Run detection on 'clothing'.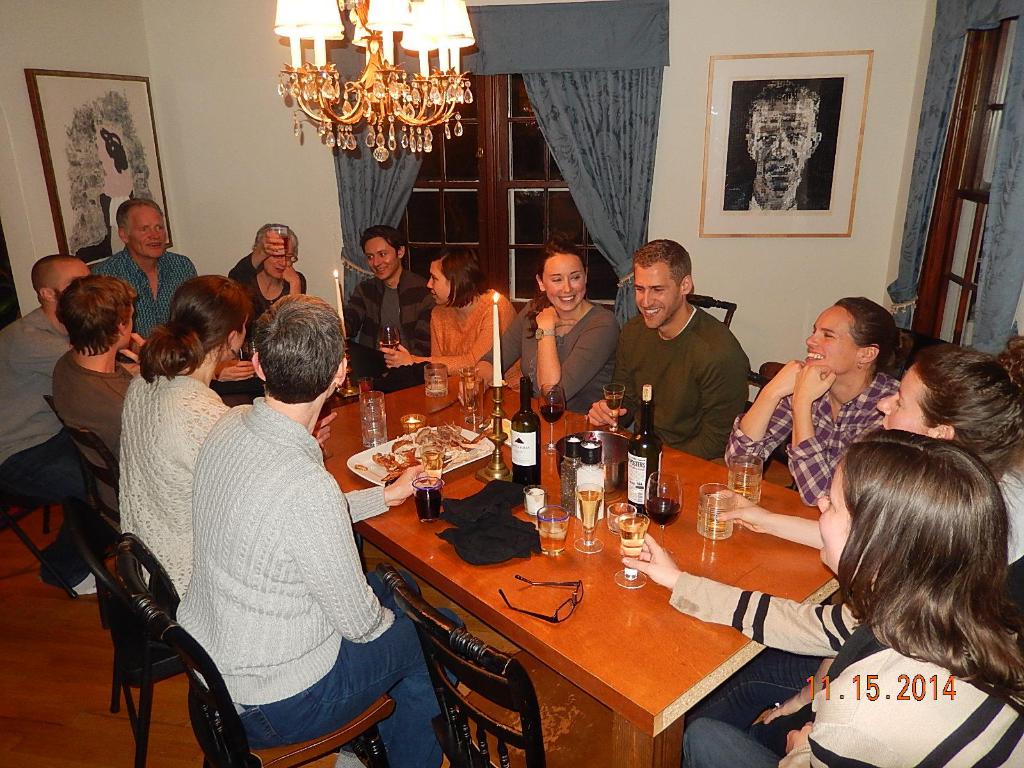
Result: bbox(47, 347, 144, 525).
